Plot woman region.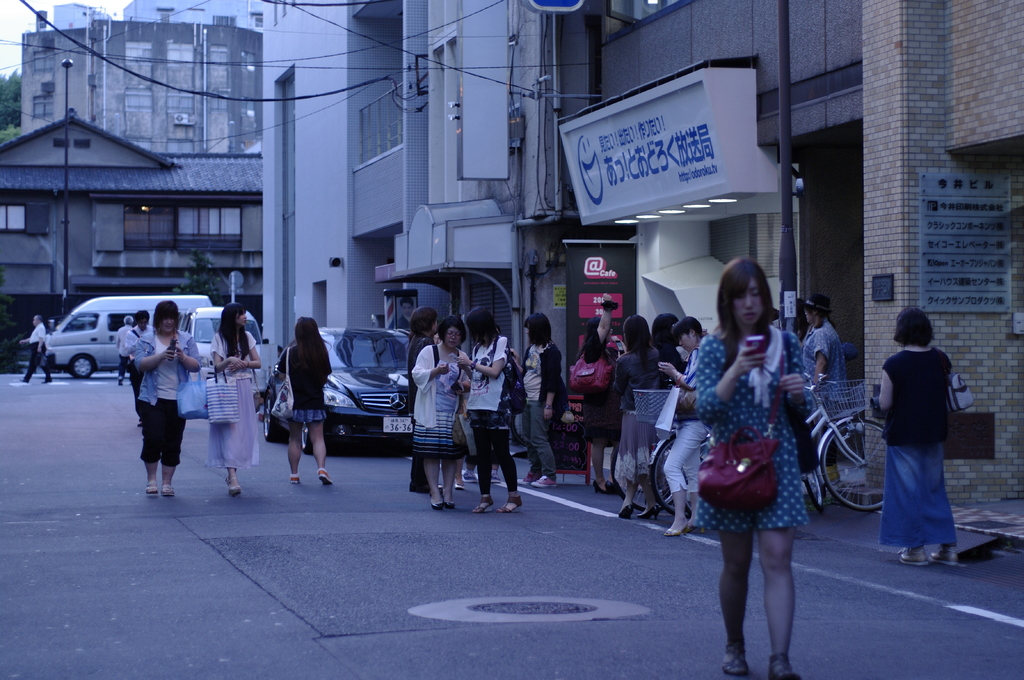
Plotted at {"left": 452, "top": 311, "right": 514, "bottom": 512}.
